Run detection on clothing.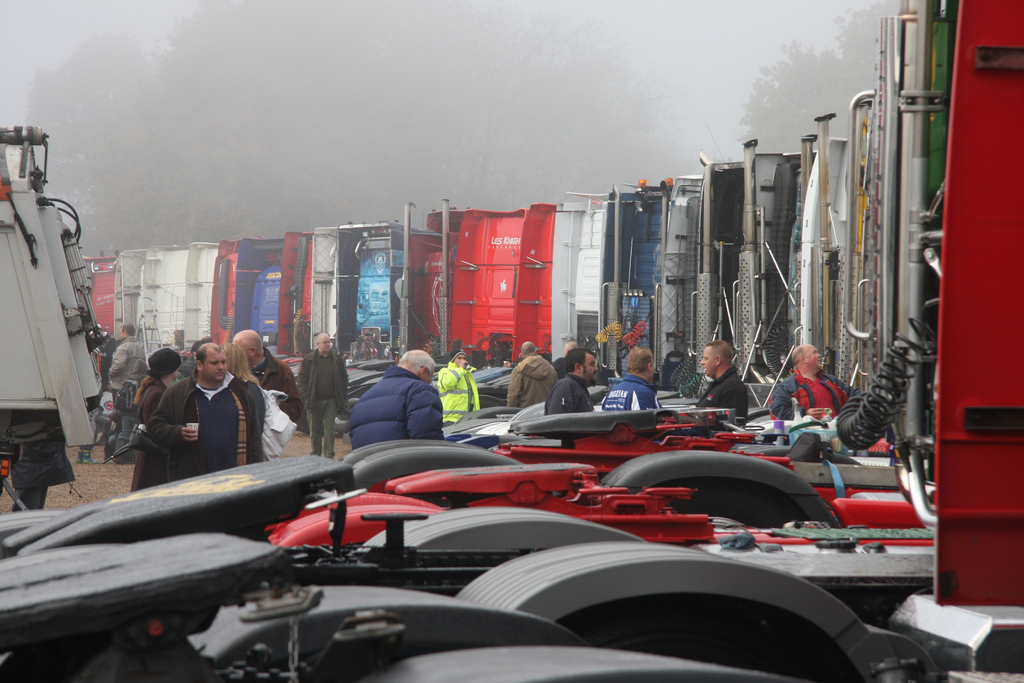
Result: <box>260,388,296,459</box>.
